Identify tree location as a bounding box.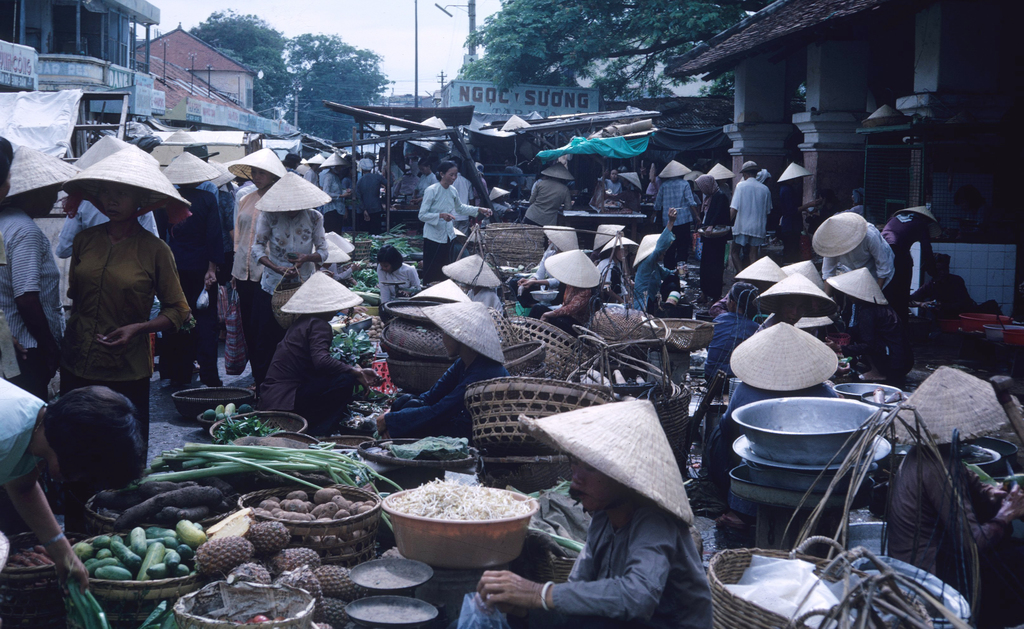
Rect(182, 3, 294, 121).
